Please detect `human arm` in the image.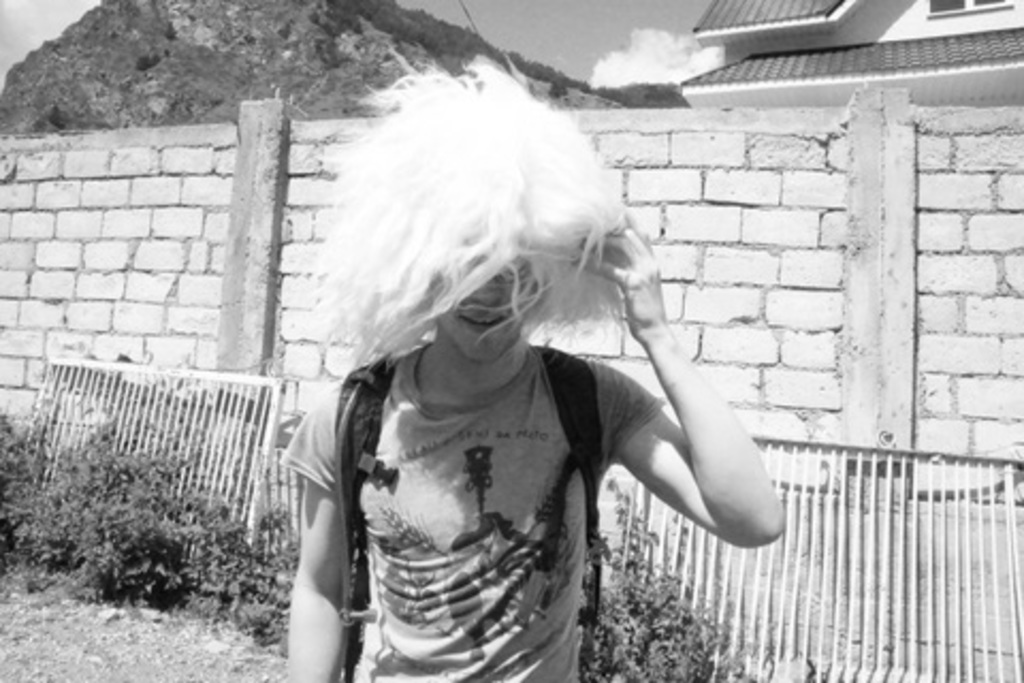
left=273, top=382, right=352, bottom=681.
